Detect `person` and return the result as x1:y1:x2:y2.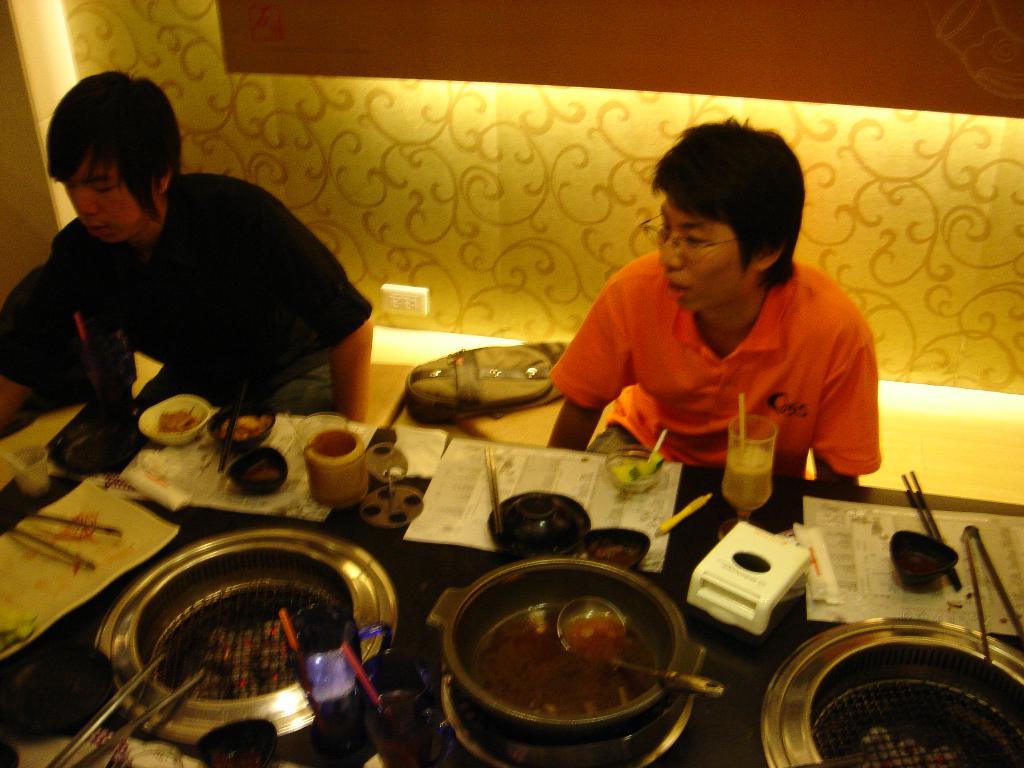
2:68:371:424.
